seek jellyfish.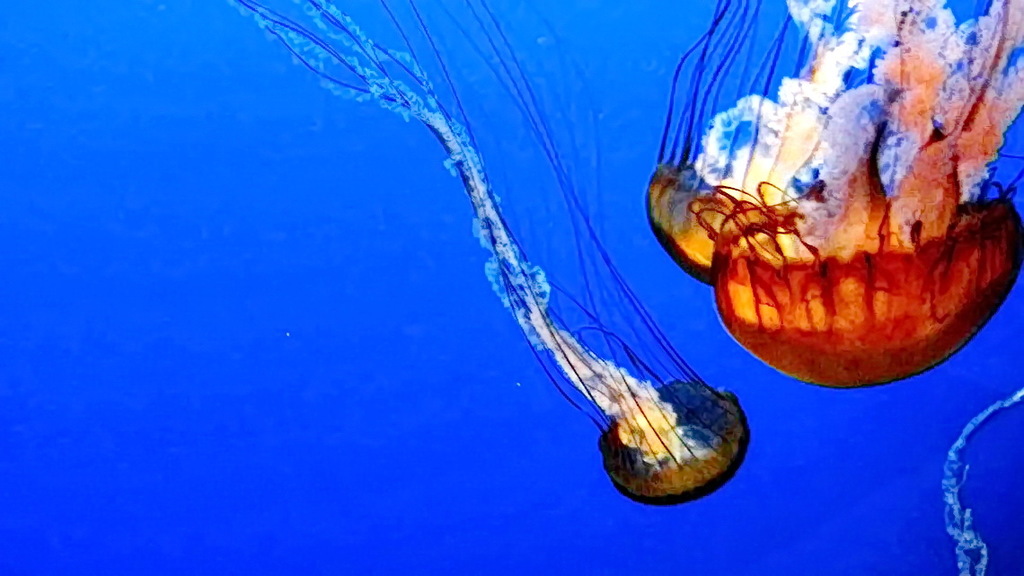
crop(684, 0, 1023, 391).
